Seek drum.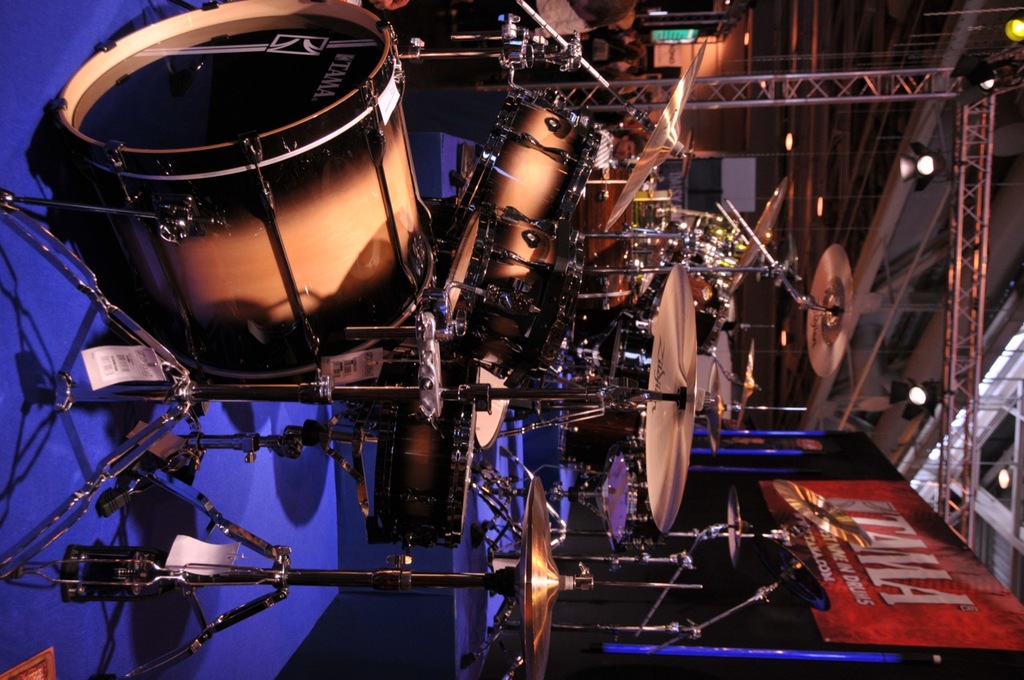
Rect(456, 81, 608, 238).
